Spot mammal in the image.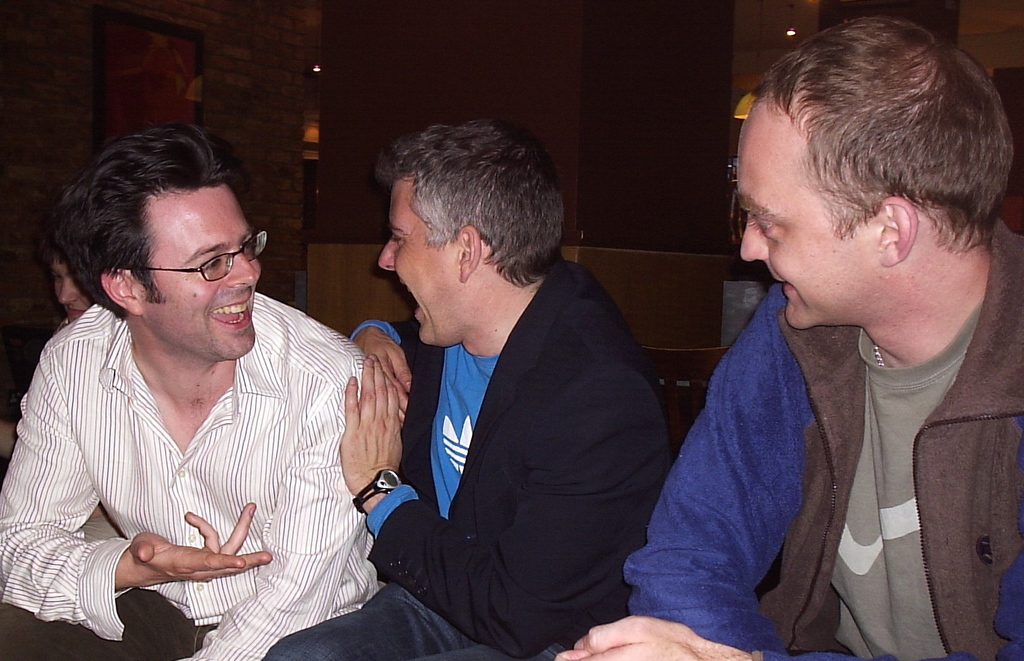
mammal found at [0,126,365,660].
